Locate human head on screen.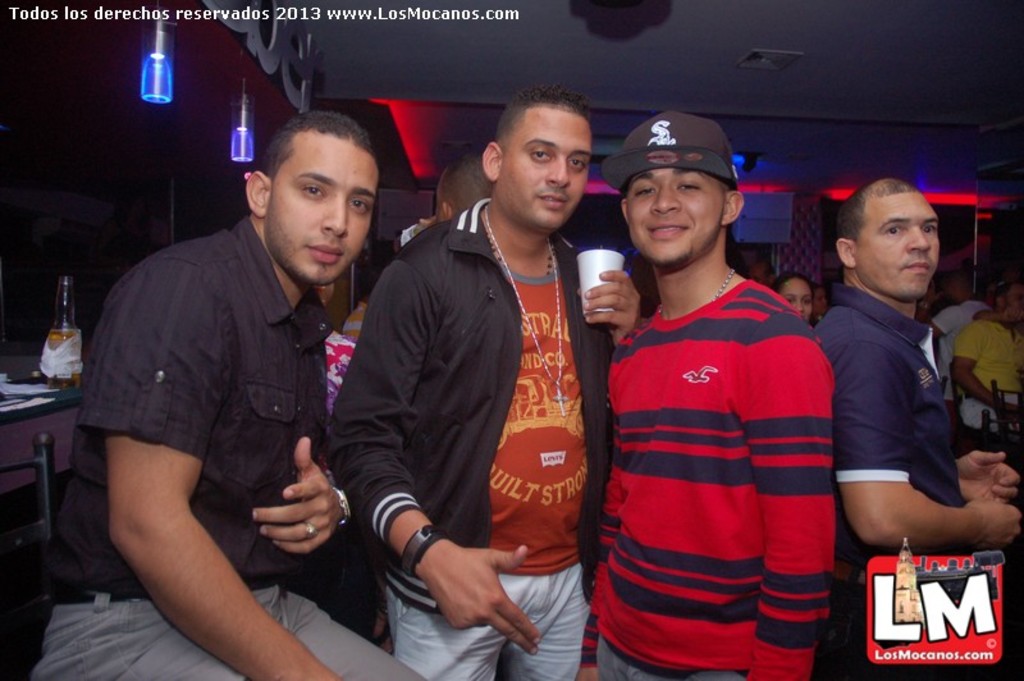
On screen at rect(809, 282, 827, 319).
